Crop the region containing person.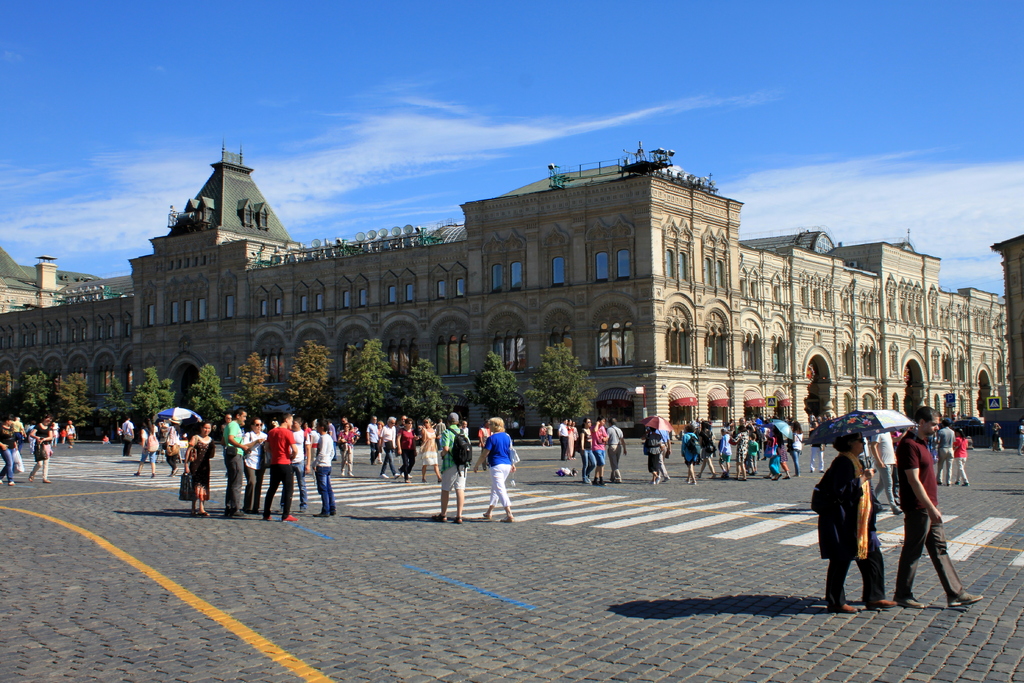
Crop region: Rect(578, 415, 597, 479).
